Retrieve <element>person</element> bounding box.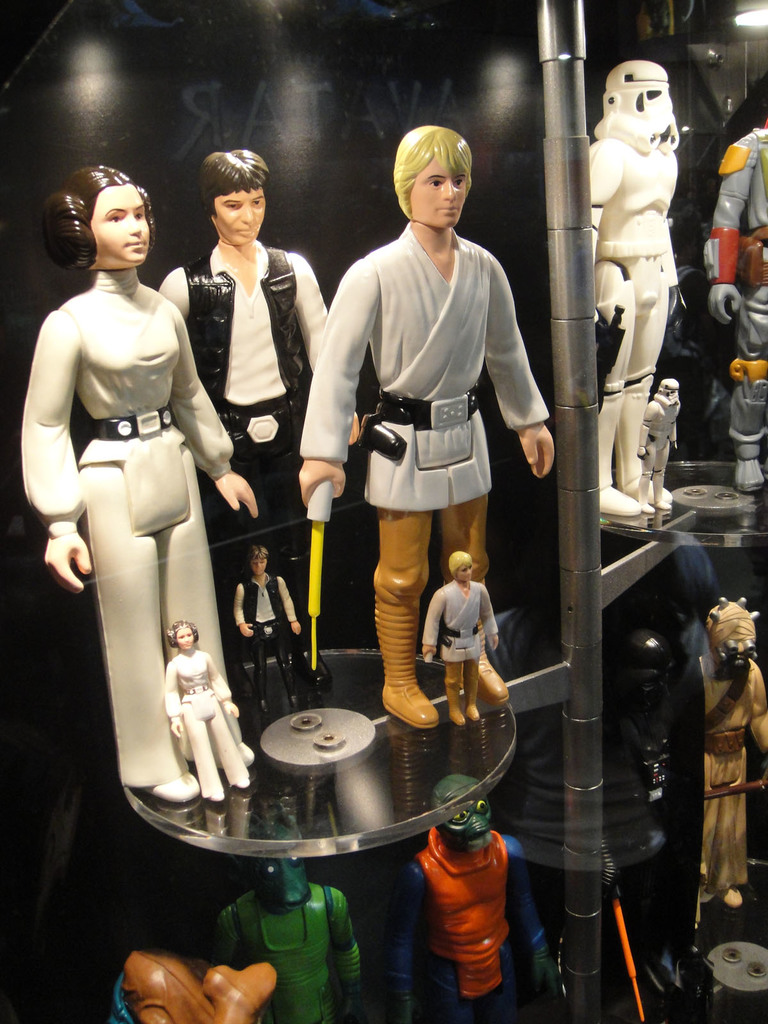
Bounding box: l=20, t=164, r=263, b=803.
